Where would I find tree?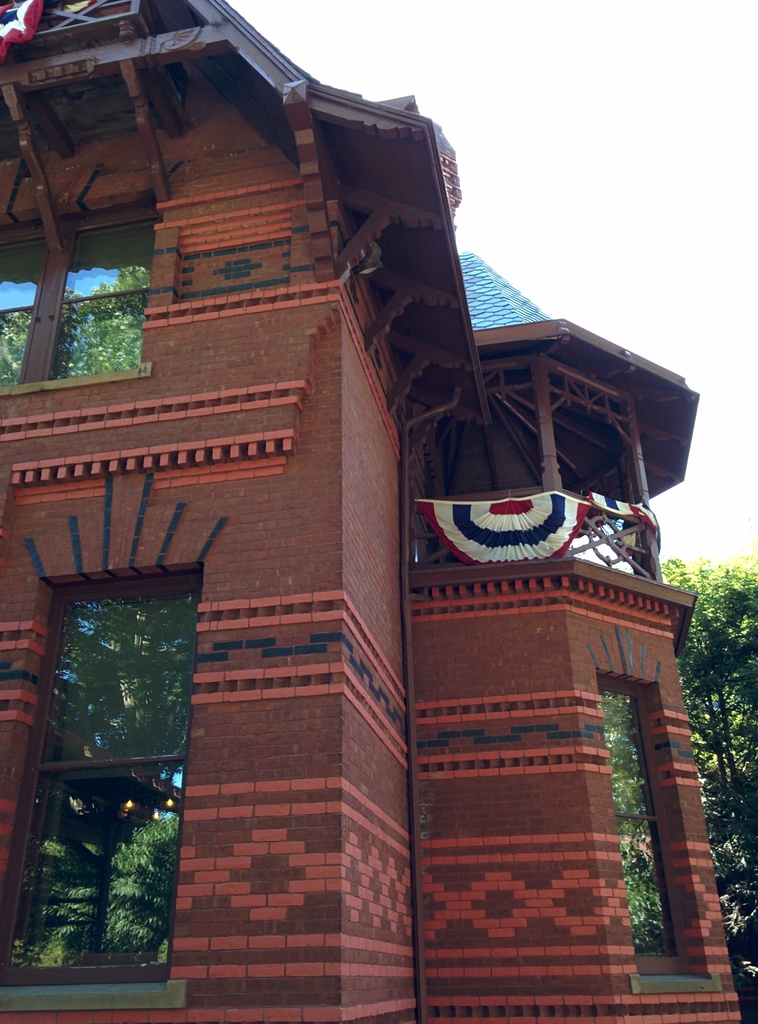
At 0:264:202:970.
